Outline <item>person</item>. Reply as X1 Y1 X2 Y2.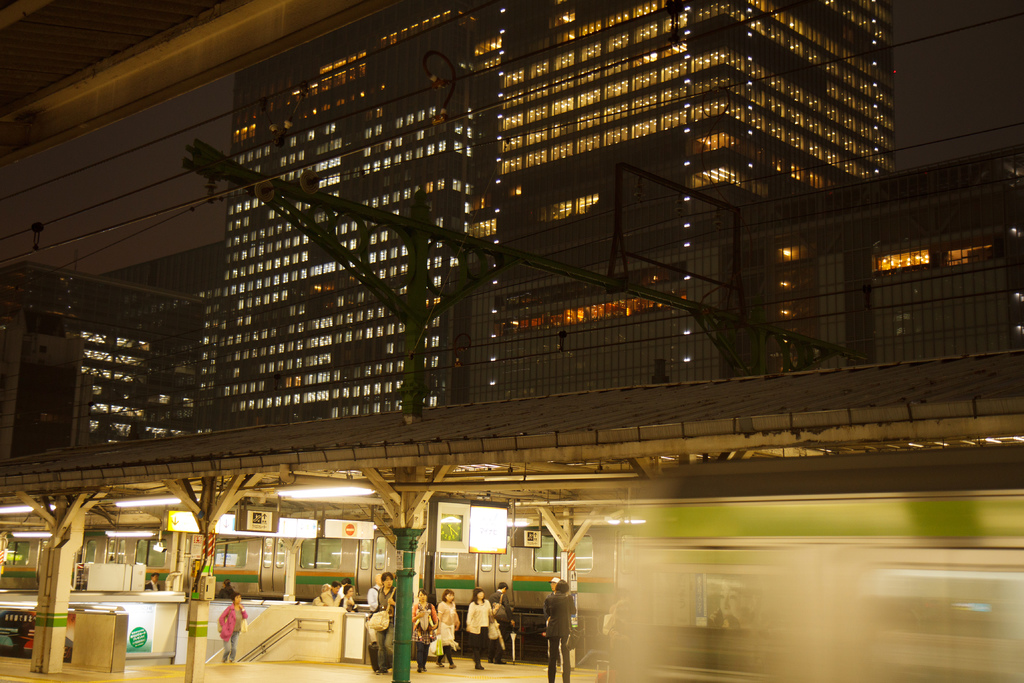
541 578 579 682.
